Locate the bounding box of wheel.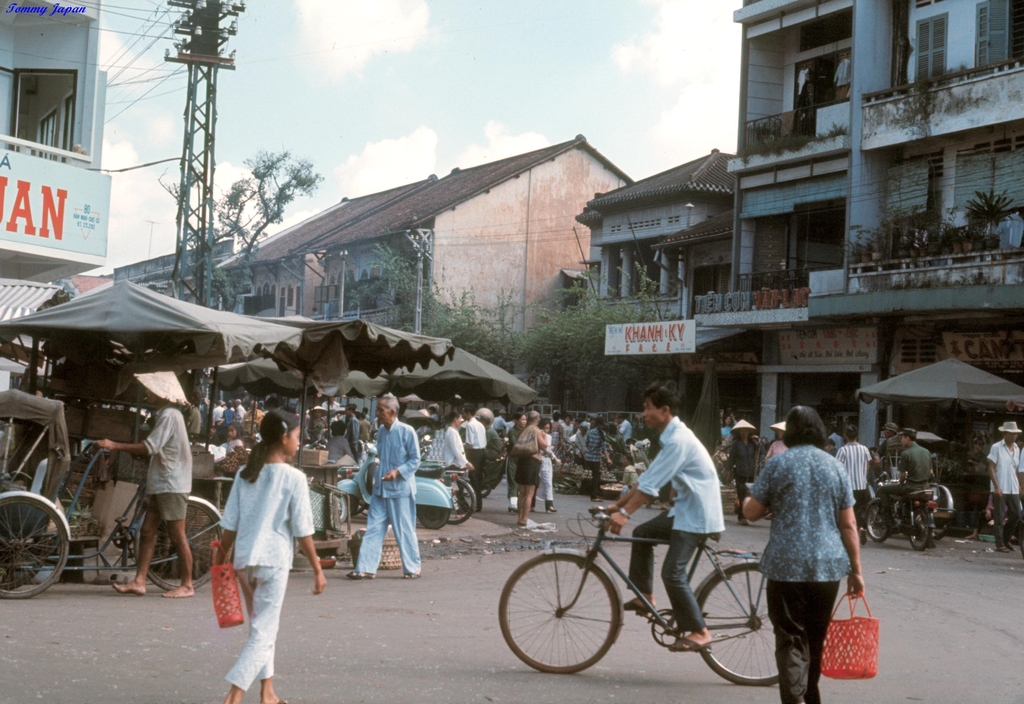
Bounding box: pyautogui.locateOnScreen(419, 503, 452, 526).
